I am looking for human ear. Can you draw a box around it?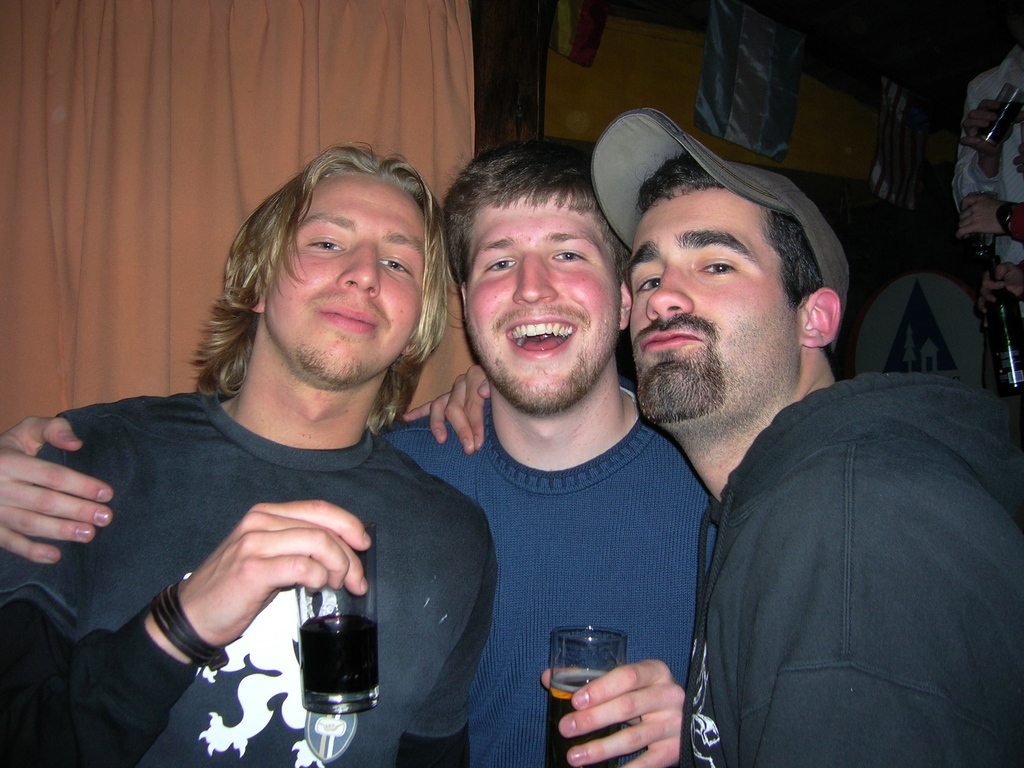
Sure, the bounding box is {"x1": 621, "y1": 281, "x2": 634, "y2": 326}.
